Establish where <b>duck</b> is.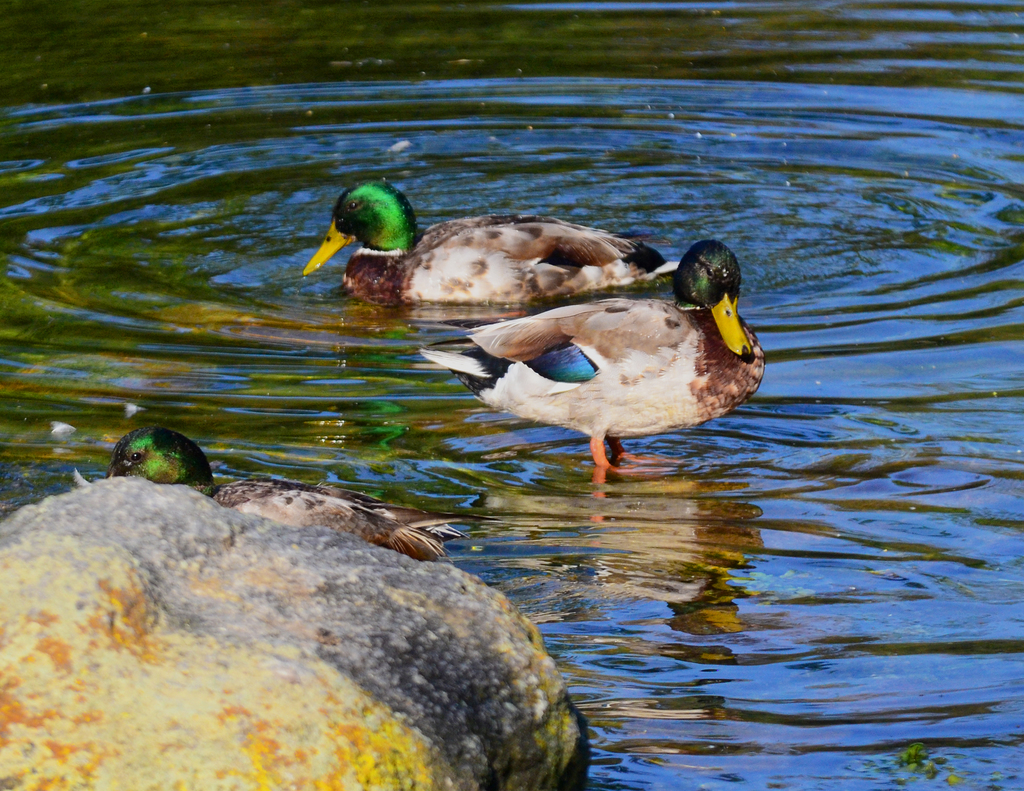
Established at (x1=296, y1=180, x2=684, y2=308).
